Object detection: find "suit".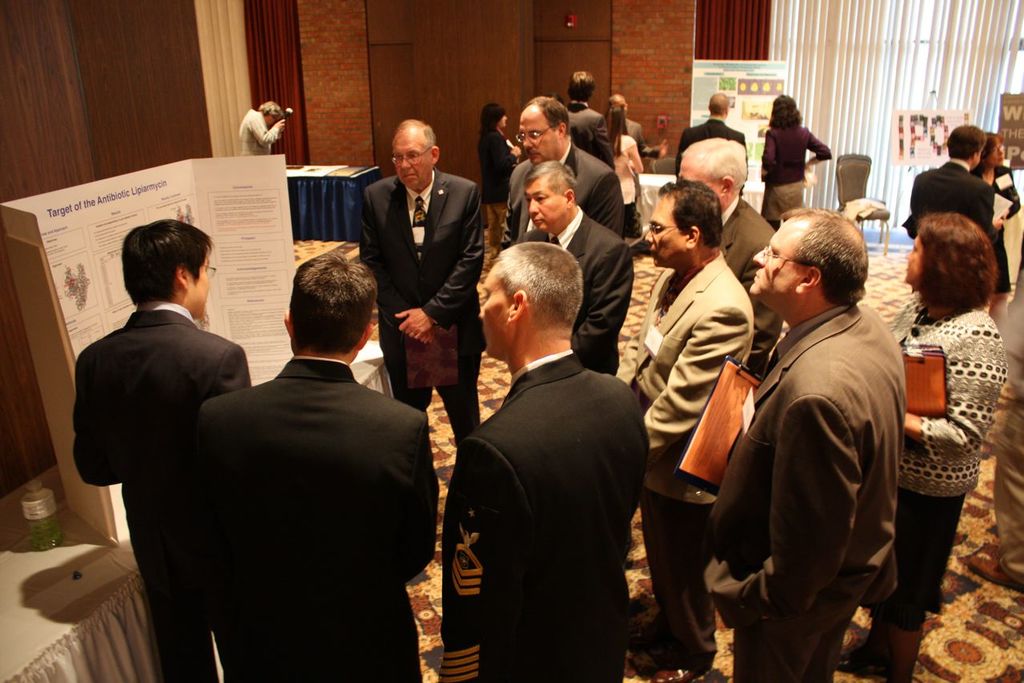
[left=898, top=156, right=1000, bottom=286].
